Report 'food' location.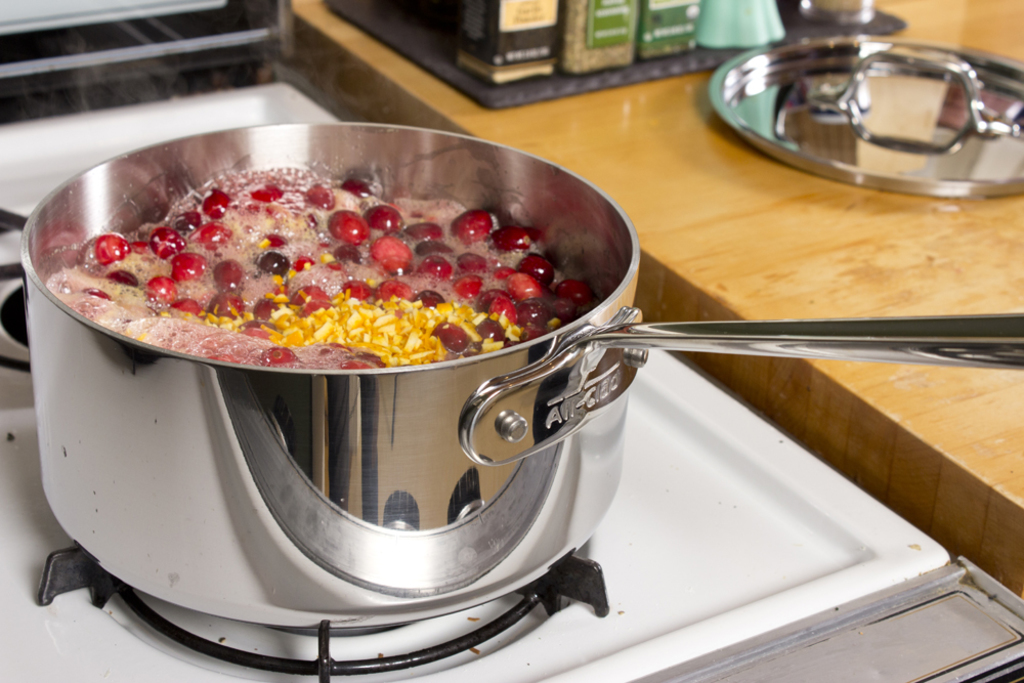
Report: left=91, top=133, right=609, bottom=401.
